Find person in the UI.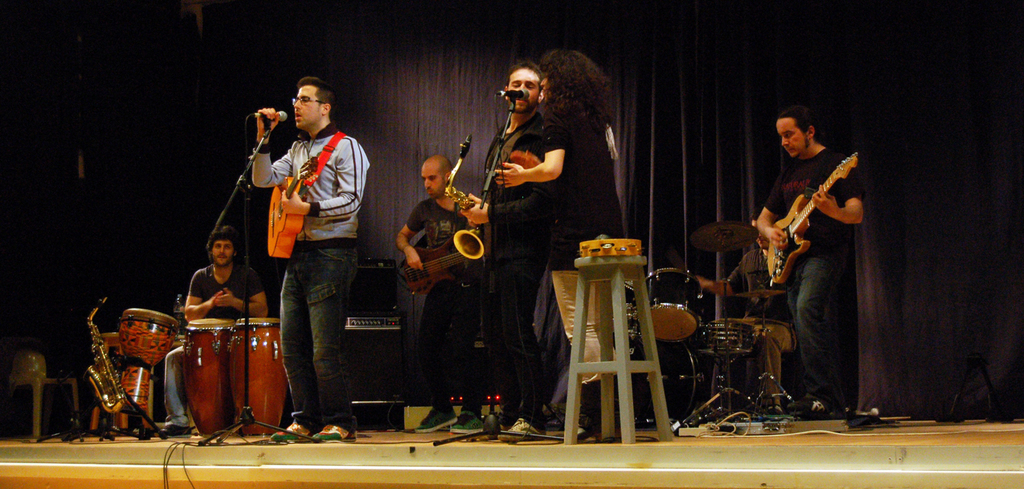
UI element at pyautogui.locateOnScreen(162, 222, 270, 431).
